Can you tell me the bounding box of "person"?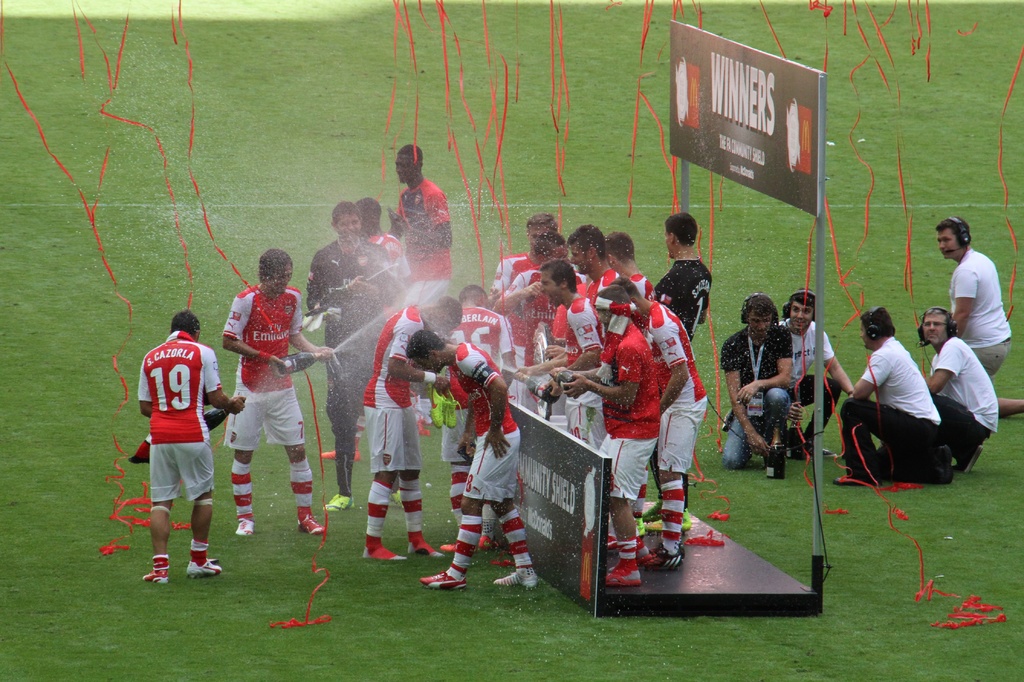
(404,328,539,589).
